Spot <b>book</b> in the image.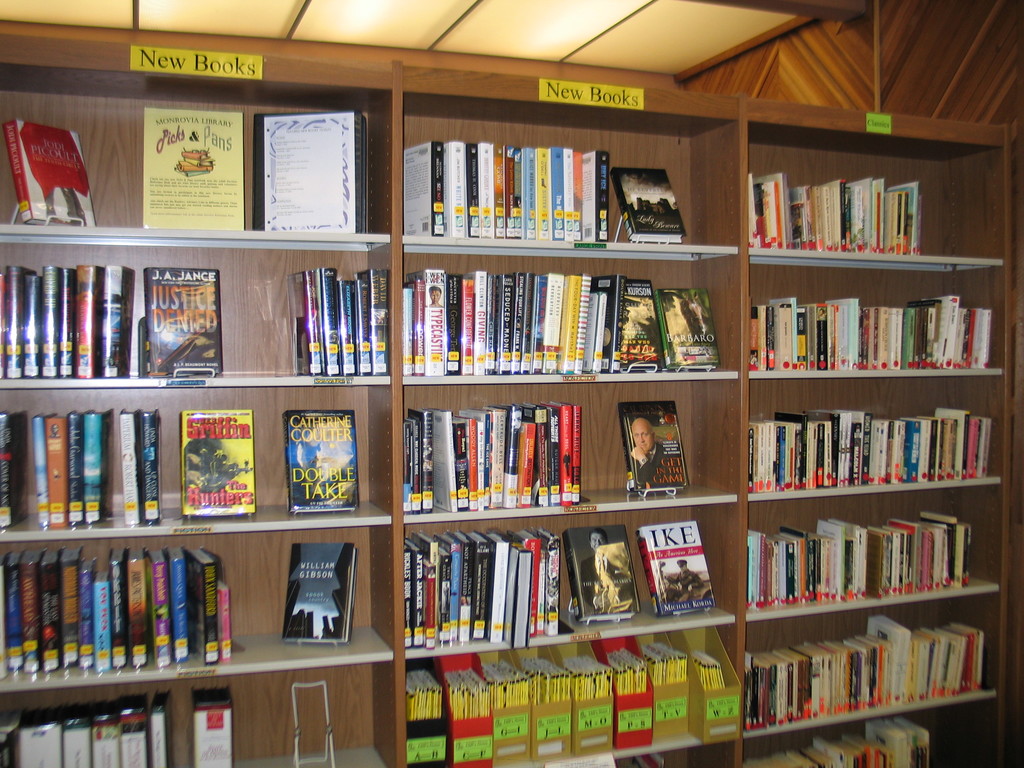
<b>book</b> found at Rect(47, 412, 67, 531).
